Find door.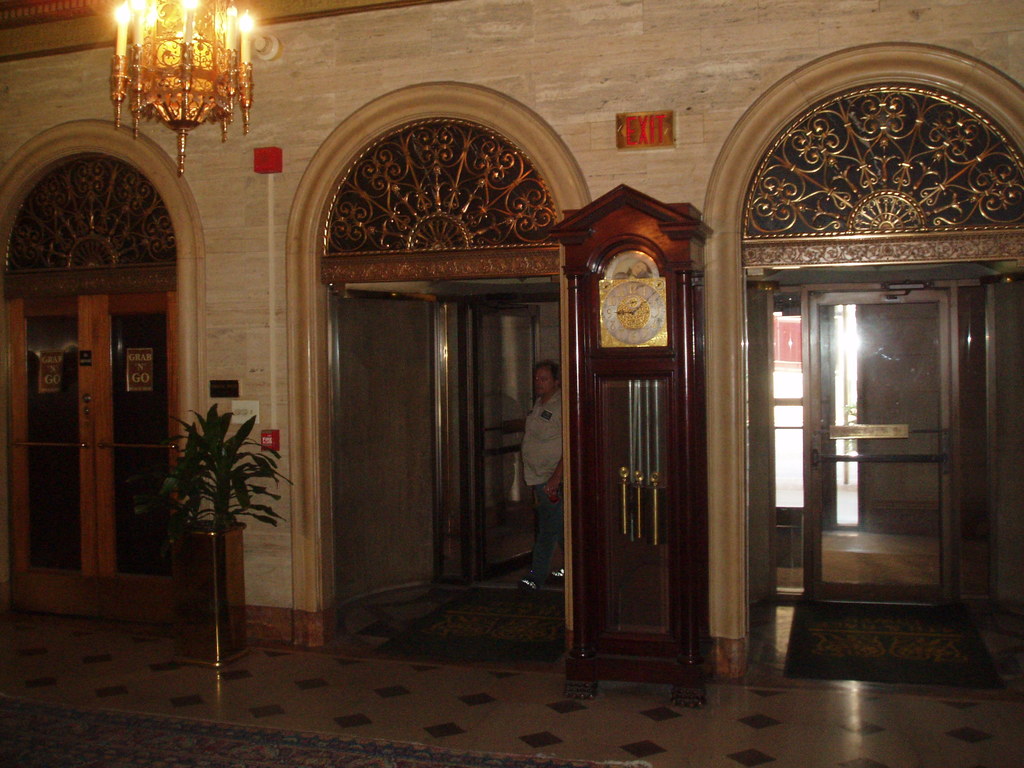
766,236,989,664.
